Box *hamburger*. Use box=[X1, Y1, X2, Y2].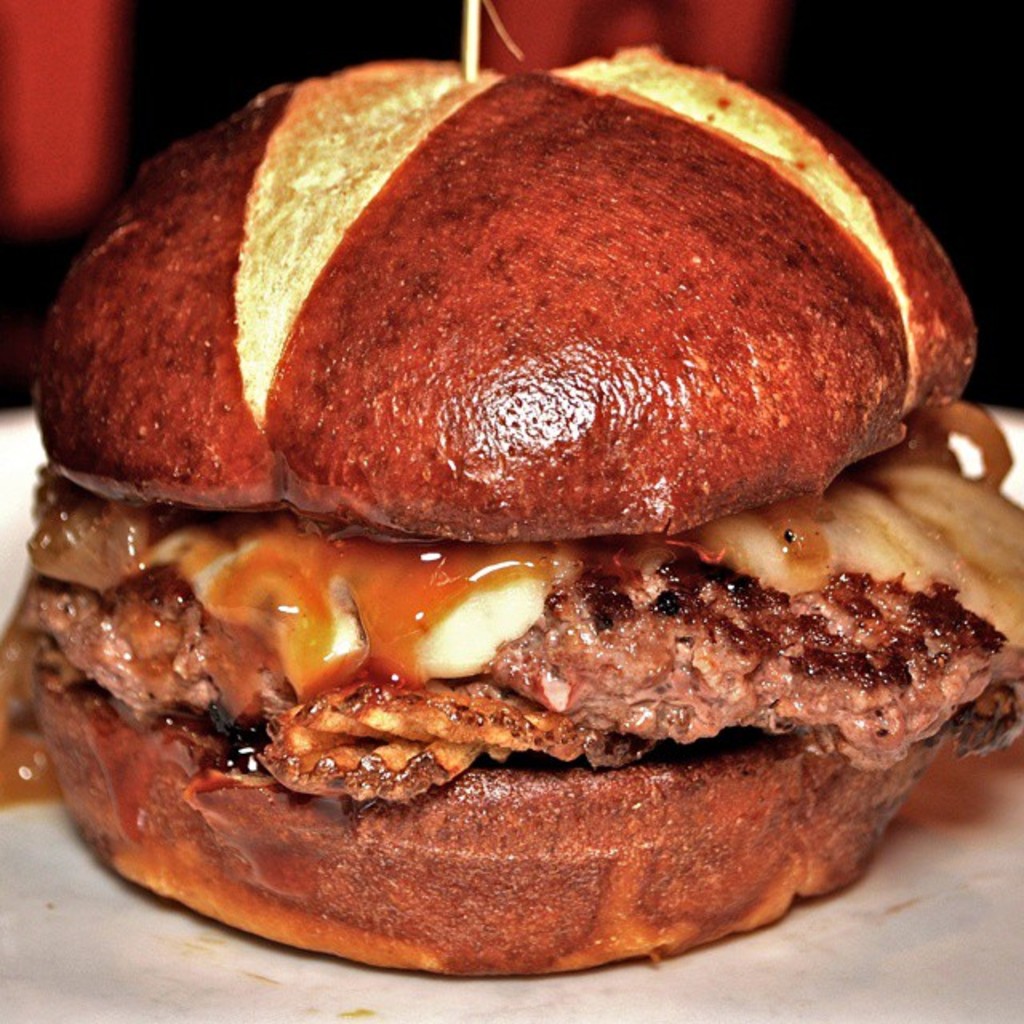
box=[0, 45, 1022, 984].
